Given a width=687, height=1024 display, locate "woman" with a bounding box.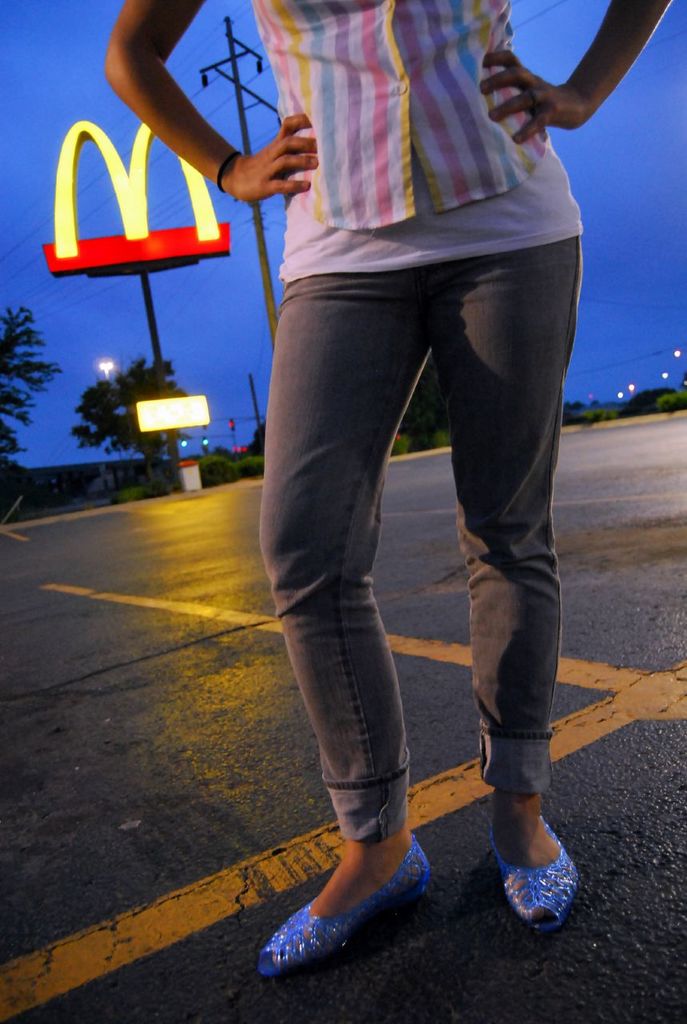
Located: (x1=186, y1=0, x2=609, y2=954).
